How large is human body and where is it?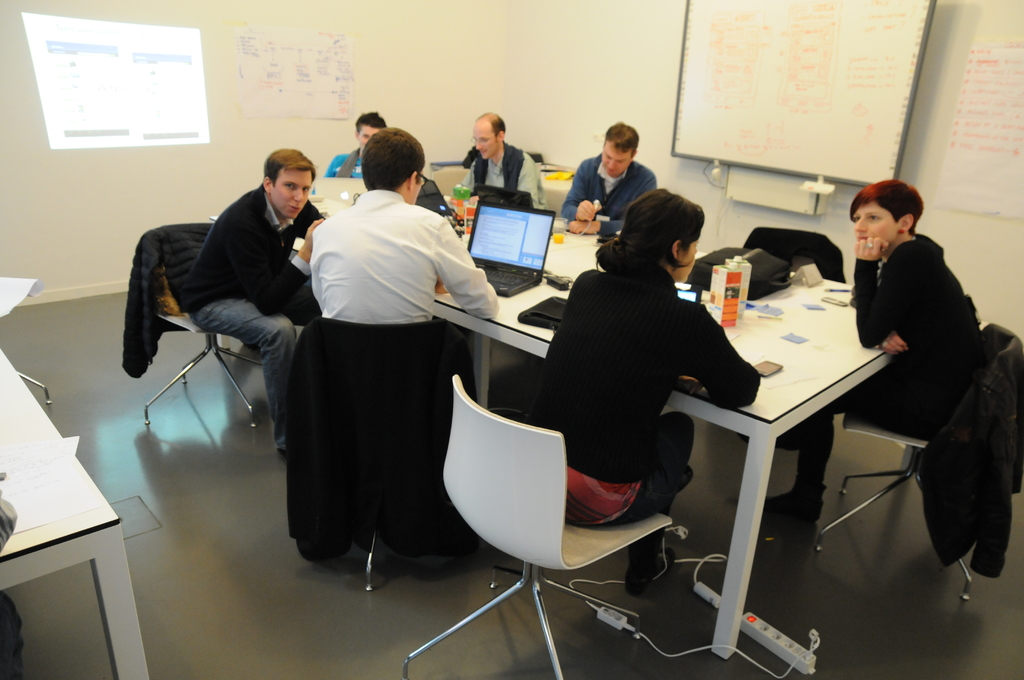
Bounding box: (509, 186, 770, 596).
